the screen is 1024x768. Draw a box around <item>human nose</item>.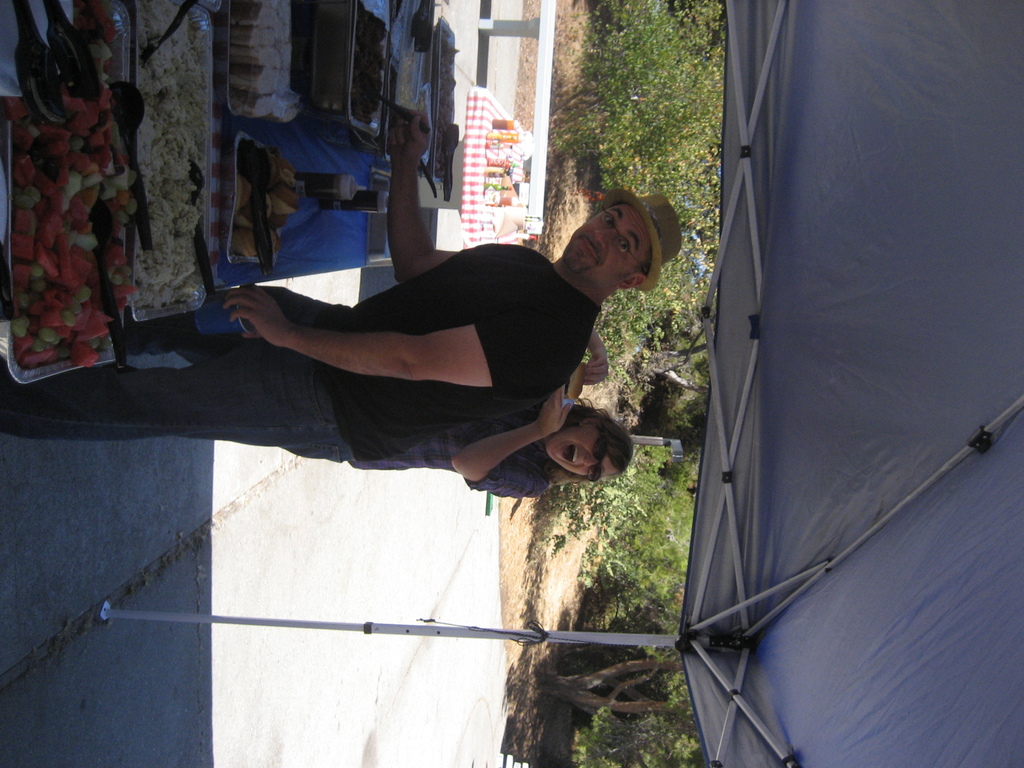
595, 230, 615, 248.
